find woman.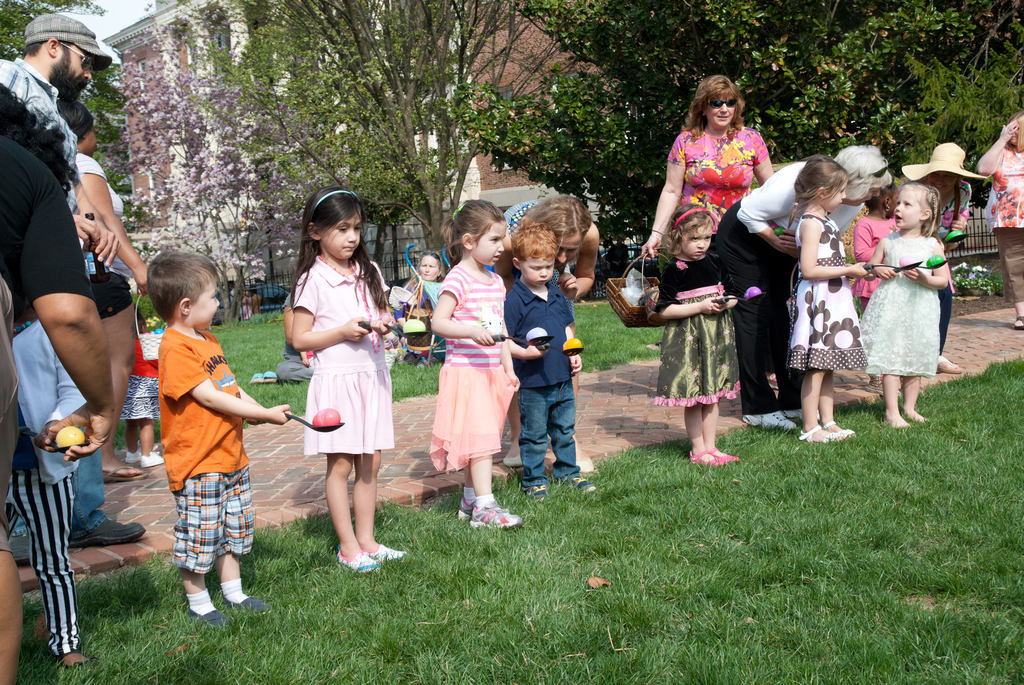
Rect(639, 75, 775, 261).
